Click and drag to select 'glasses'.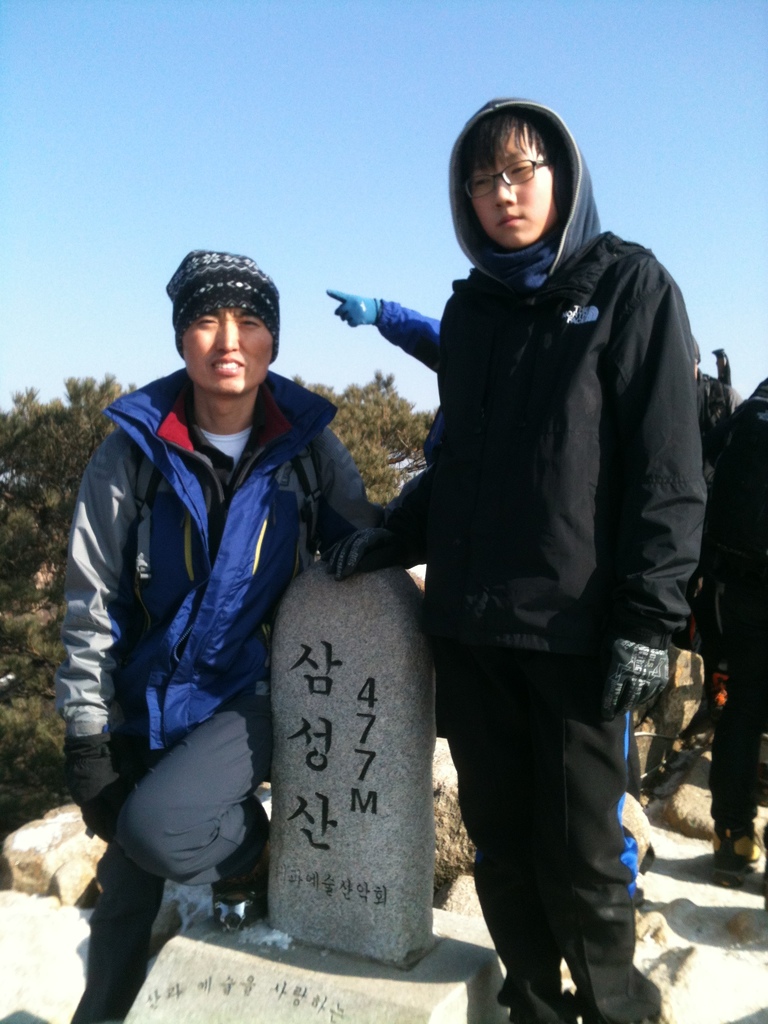
Selection: <box>464,158,551,204</box>.
